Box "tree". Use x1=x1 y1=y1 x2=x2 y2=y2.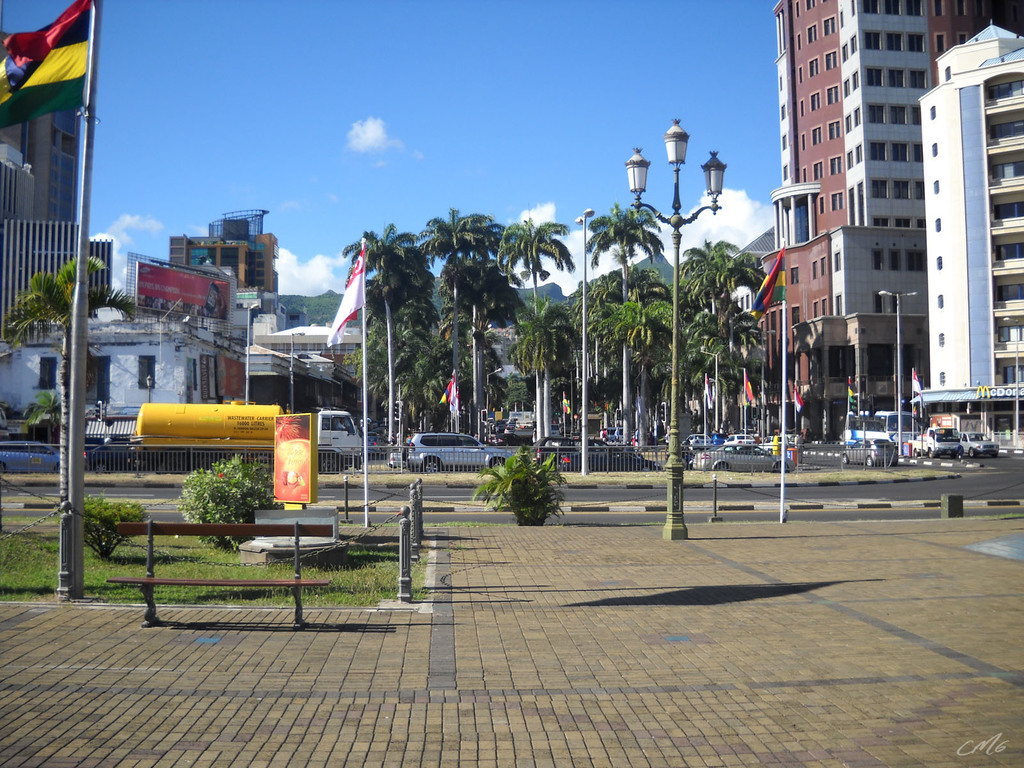
x1=685 y1=312 x2=763 y2=436.
